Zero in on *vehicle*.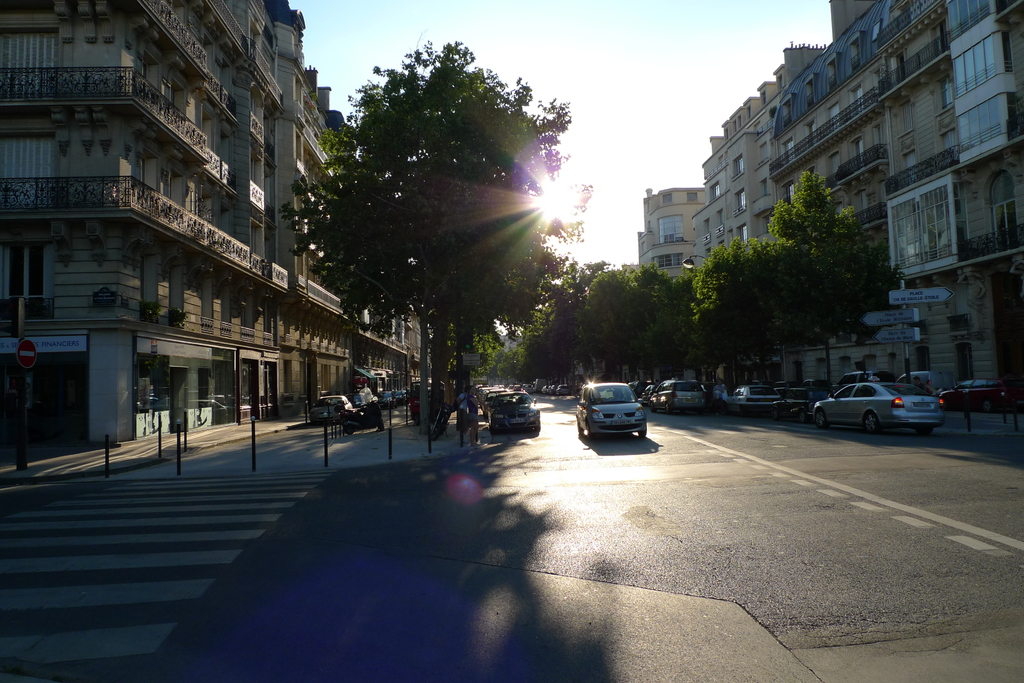
Zeroed in: bbox(333, 394, 383, 439).
